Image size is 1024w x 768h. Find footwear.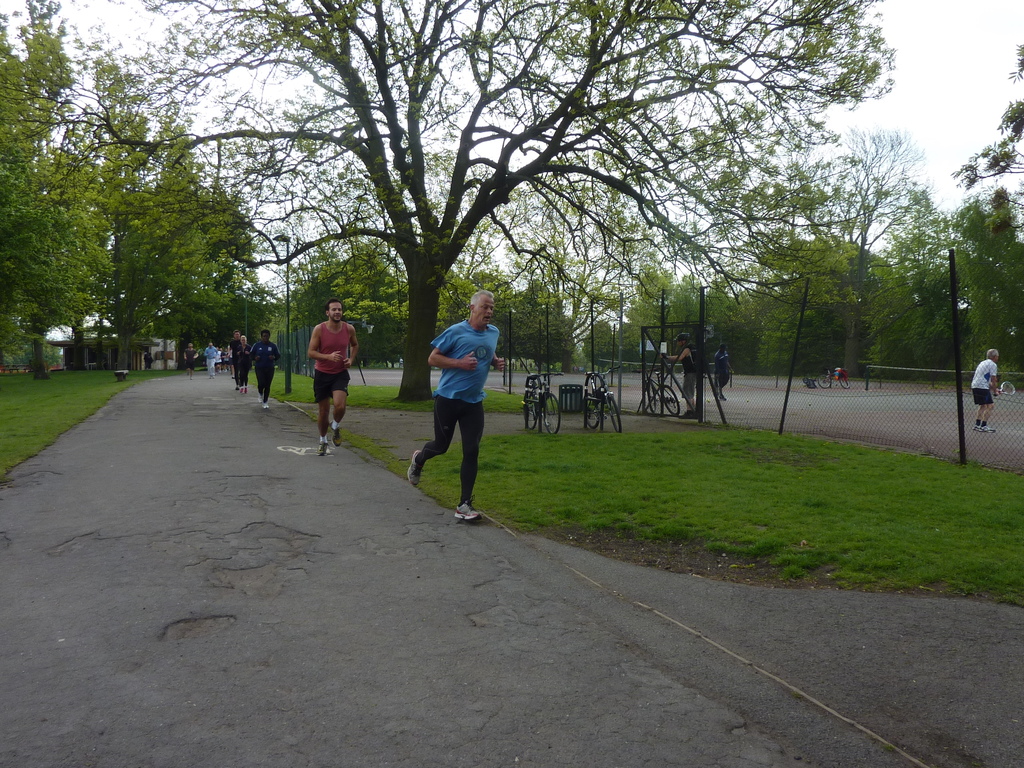
select_region(263, 403, 268, 407).
